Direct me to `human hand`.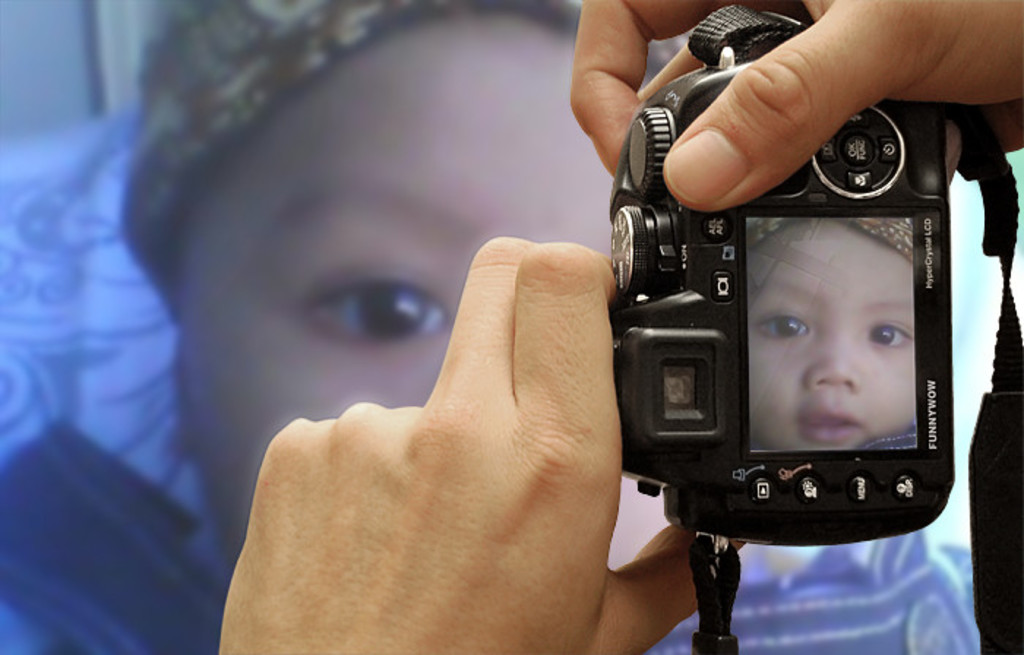
Direction: detection(217, 232, 750, 654).
